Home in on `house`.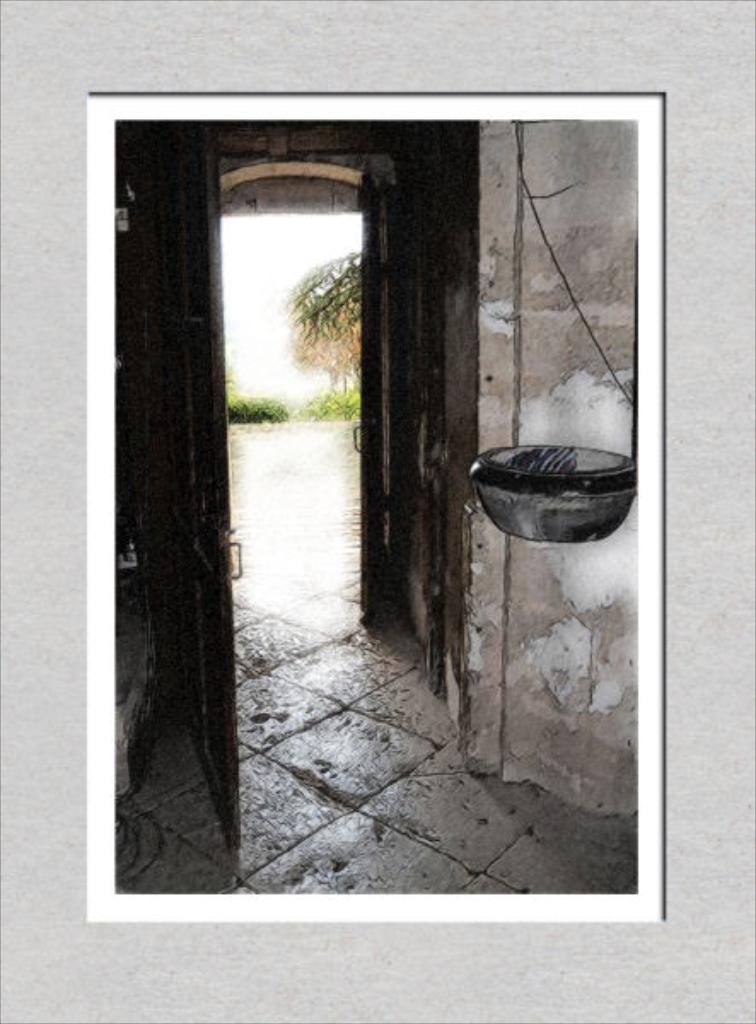
Homed in at <bbox>38, 53, 729, 947</bbox>.
